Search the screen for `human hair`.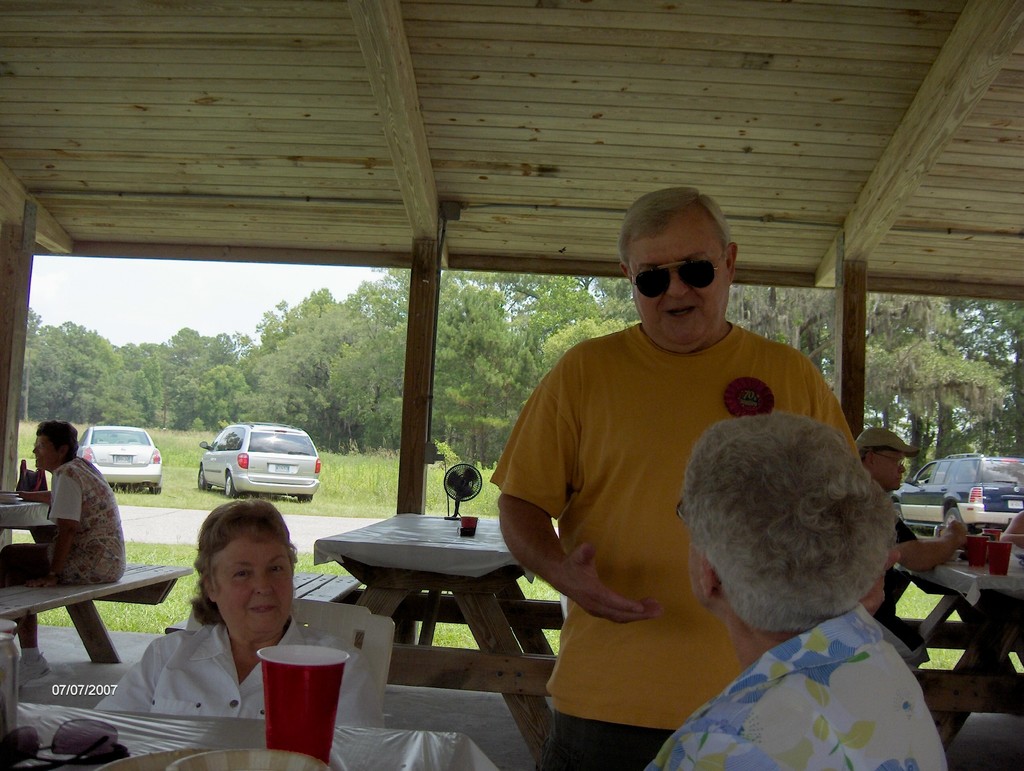
Found at bbox=(858, 445, 884, 461).
